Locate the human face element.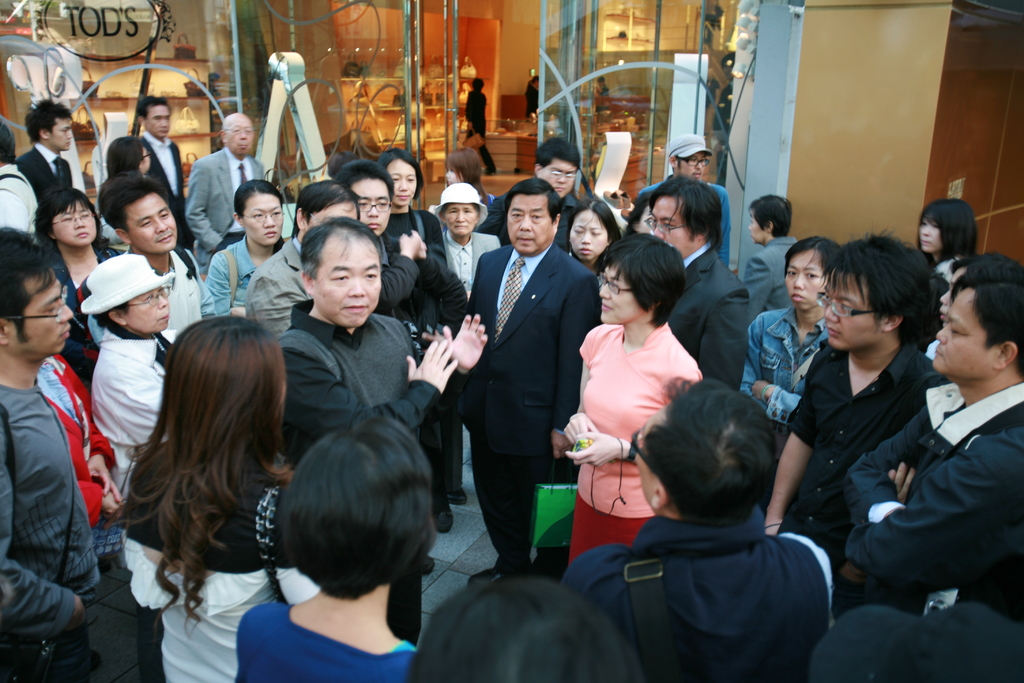
Element bbox: box=[121, 288, 170, 330].
